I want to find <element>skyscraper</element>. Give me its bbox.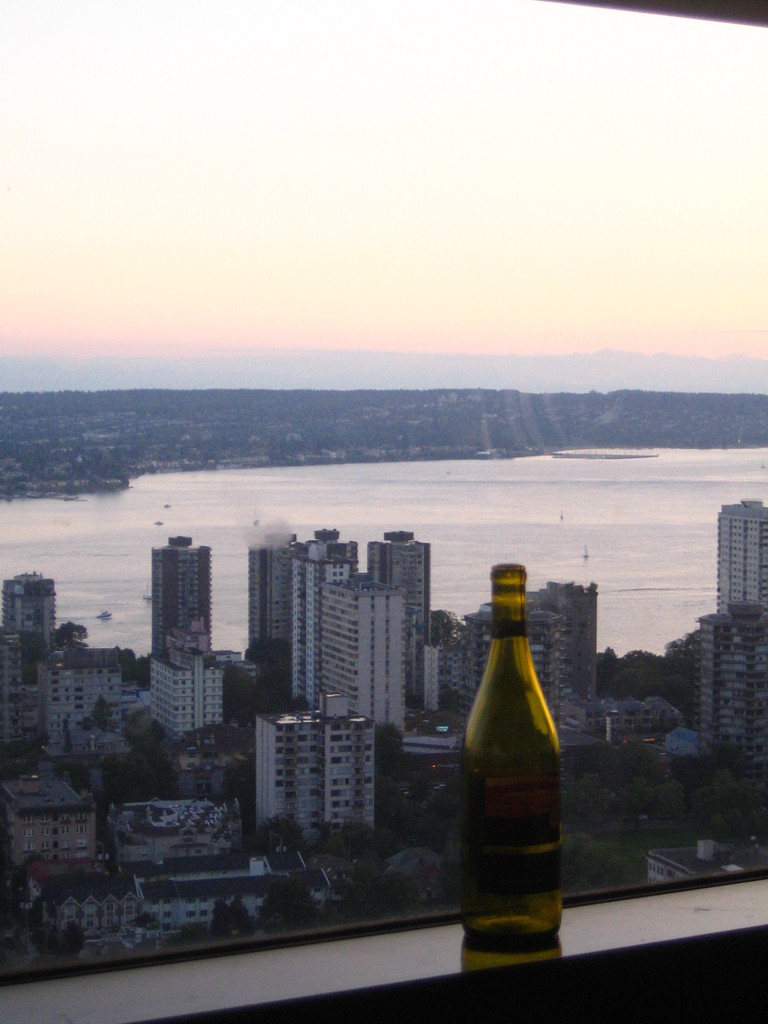
box(241, 519, 293, 703).
